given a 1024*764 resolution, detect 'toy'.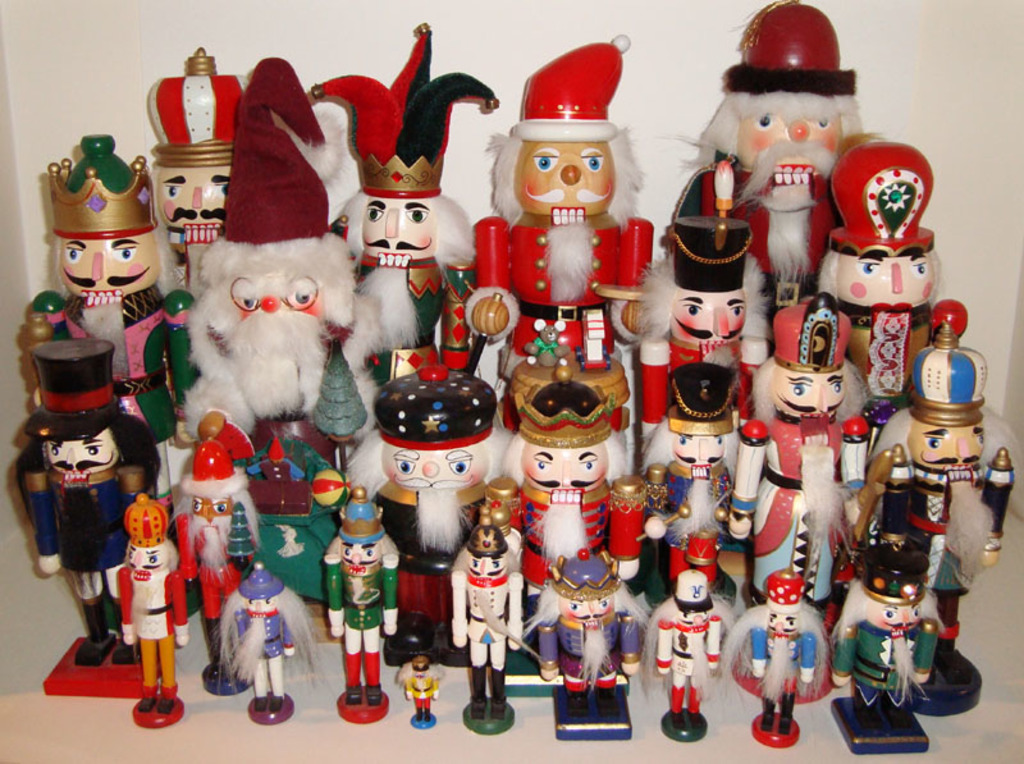
[x1=639, y1=161, x2=768, y2=447].
